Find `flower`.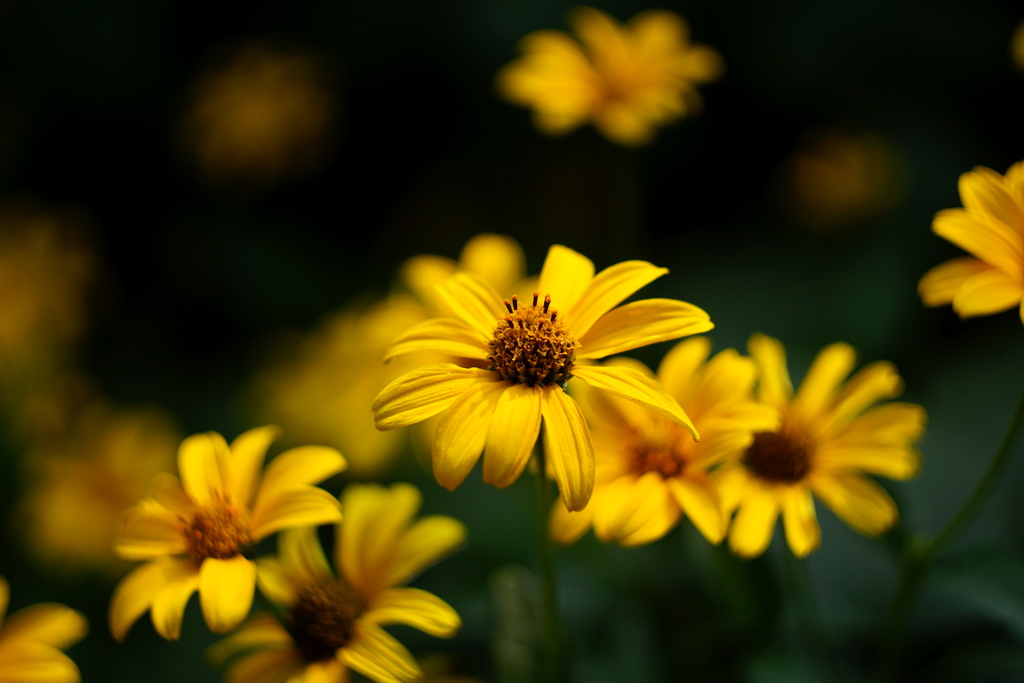
<bbox>544, 336, 783, 561</bbox>.
